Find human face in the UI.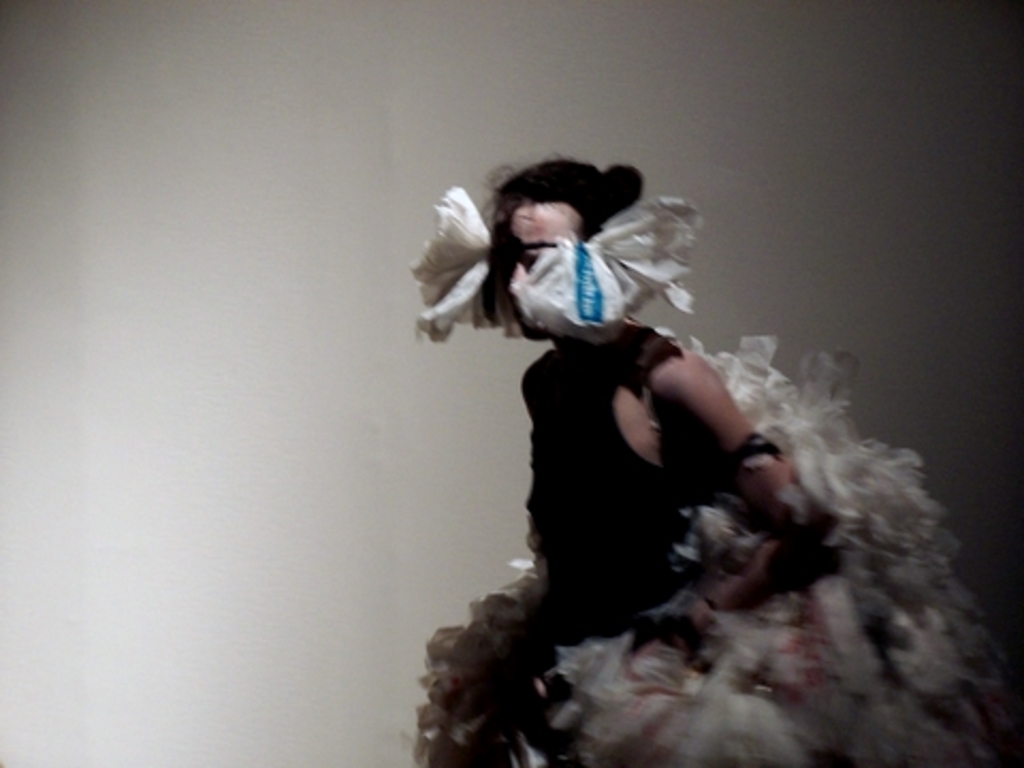
UI element at (506, 198, 580, 337).
